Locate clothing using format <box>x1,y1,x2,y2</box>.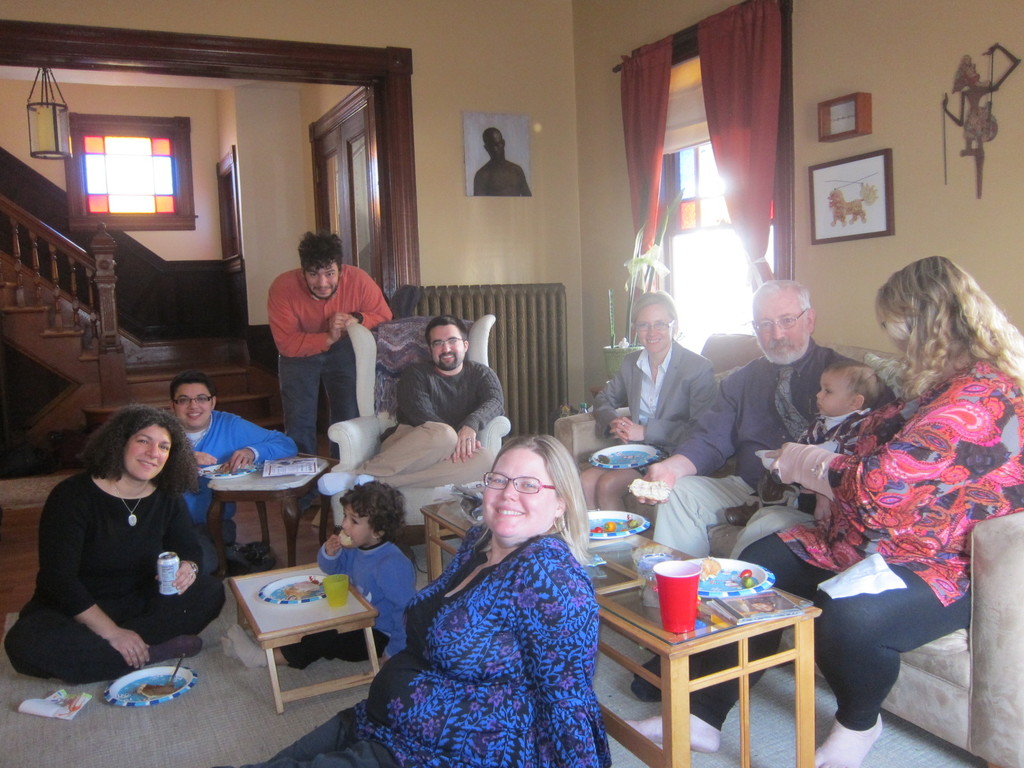
<box>186,404,299,576</box>.
